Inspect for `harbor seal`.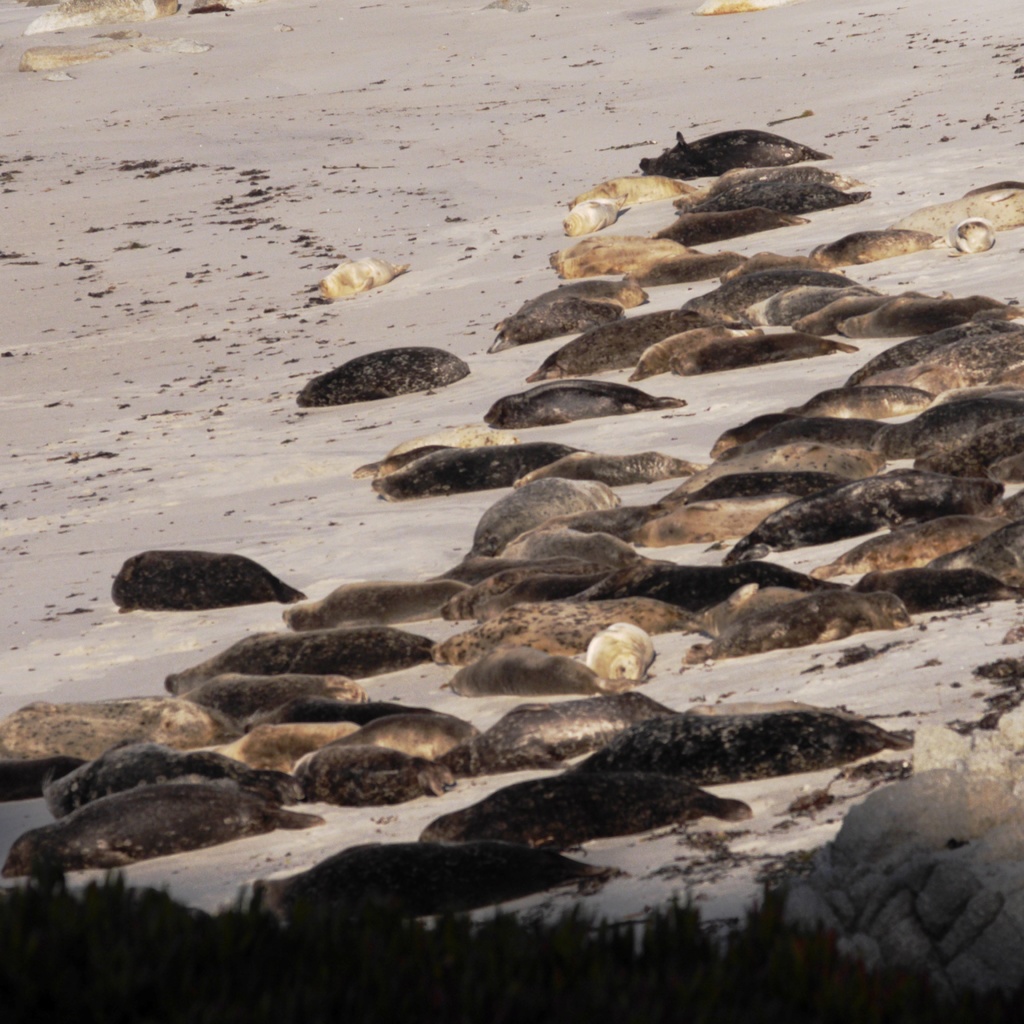
Inspection: [x1=695, y1=0, x2=786, y2=16].
